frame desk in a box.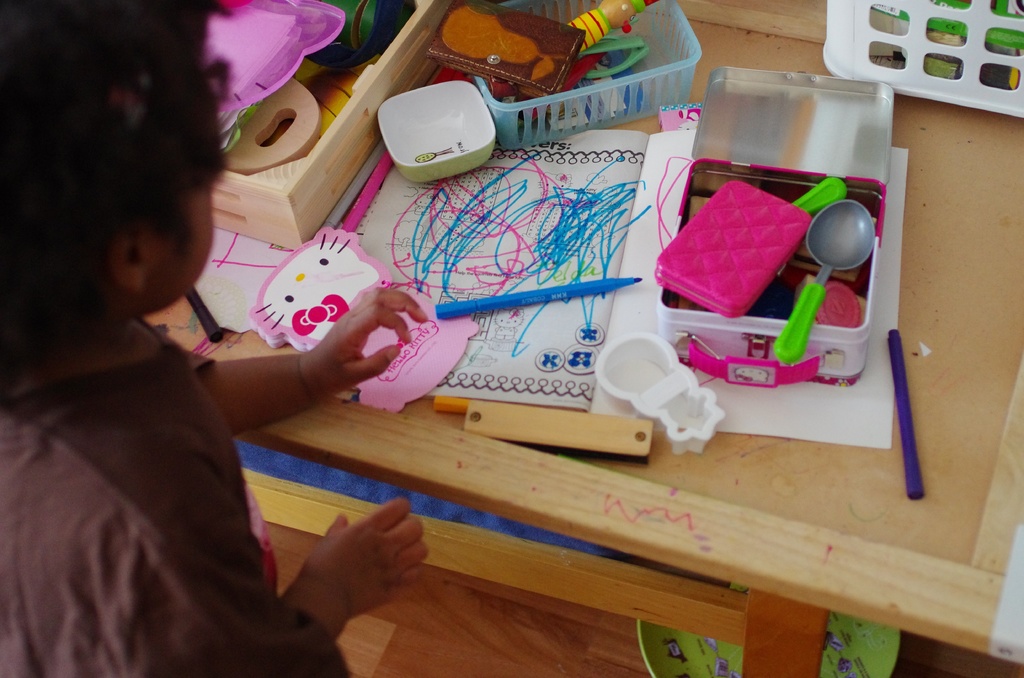
bbox=[156, 3, 1018, 674].
